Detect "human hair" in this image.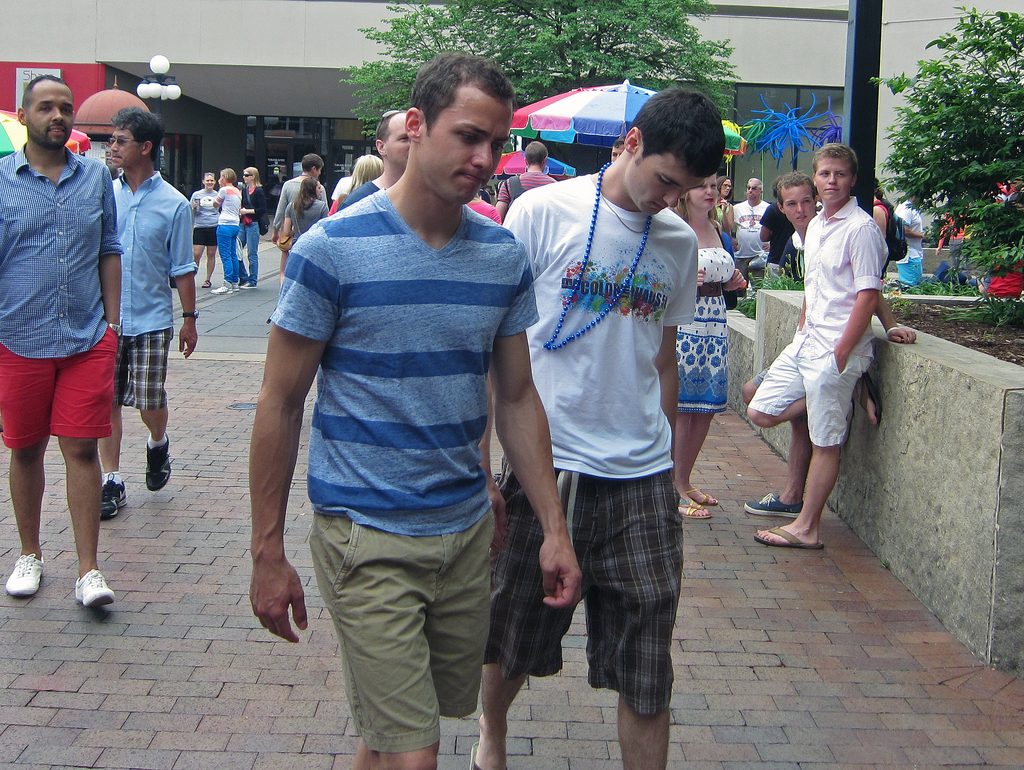
Detection: [left=109, top=106, right=162, bottom=162].
